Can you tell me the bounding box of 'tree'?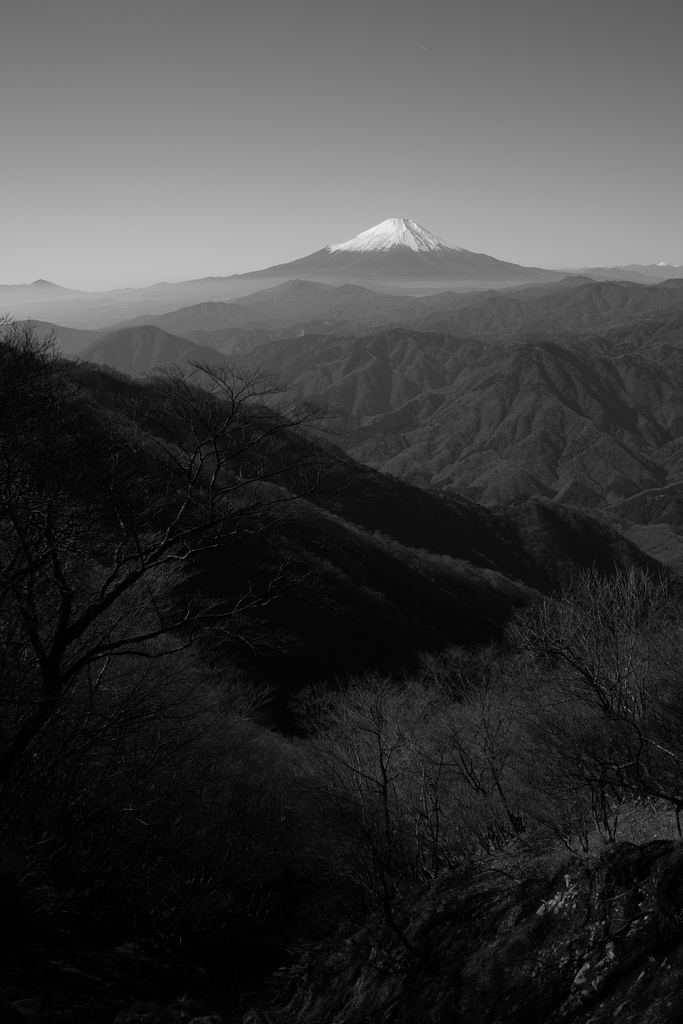
bbox=(491, 572, 682, 785).
